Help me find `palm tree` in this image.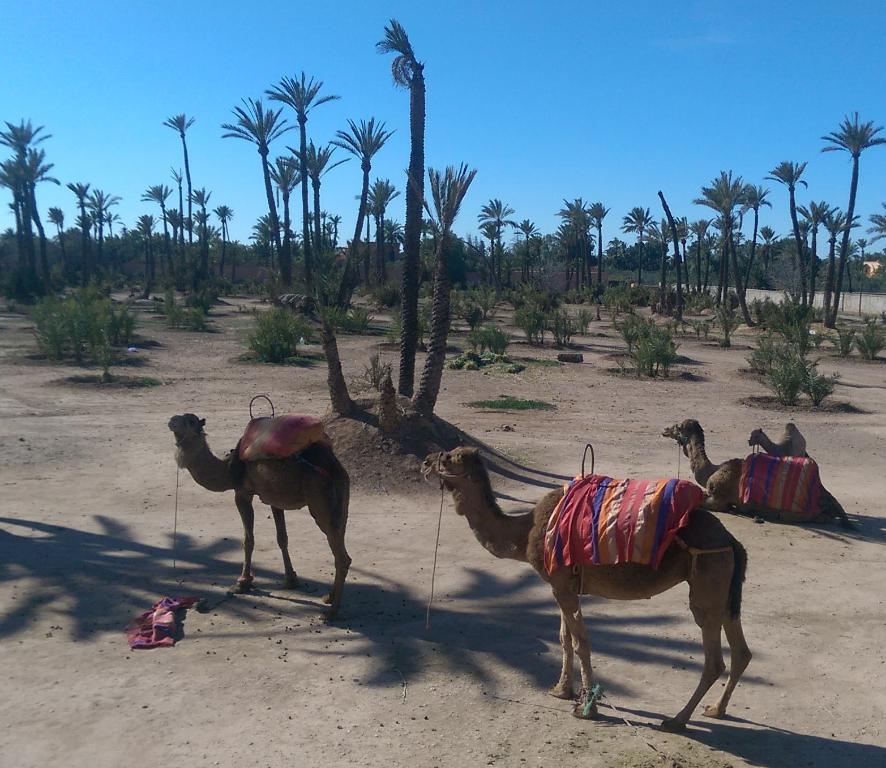
Found it: {"left": 0, "top": 113, "right": 60, "bottom": 311}.
